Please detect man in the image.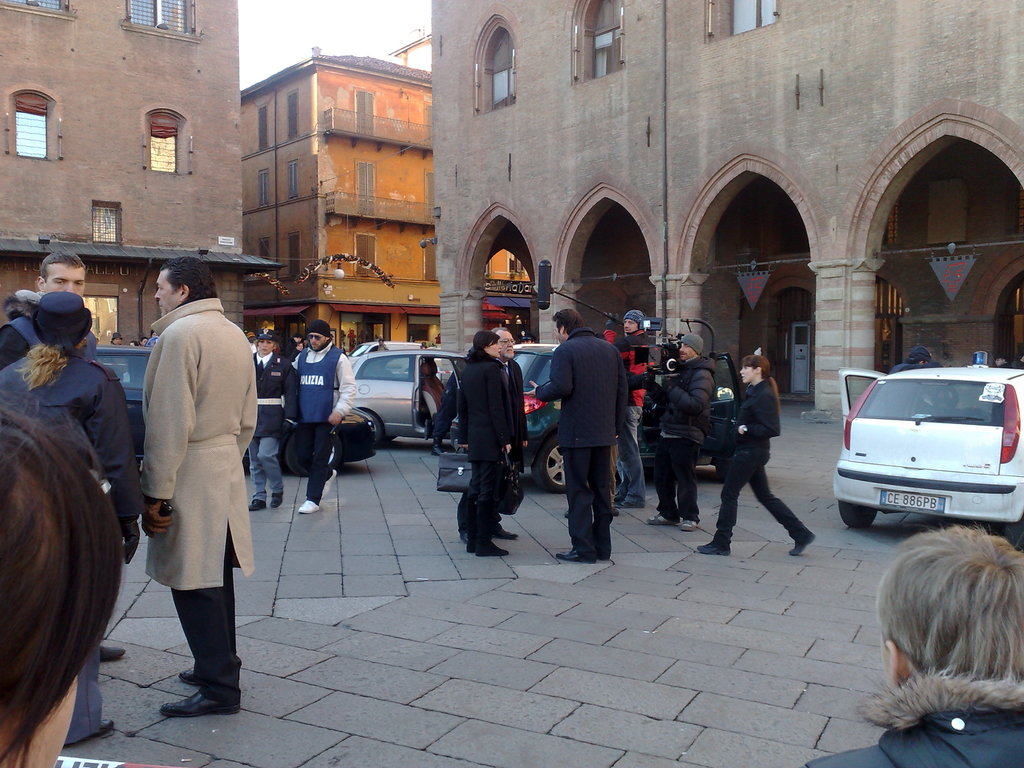
BBox(528, 308, 627, 562).
